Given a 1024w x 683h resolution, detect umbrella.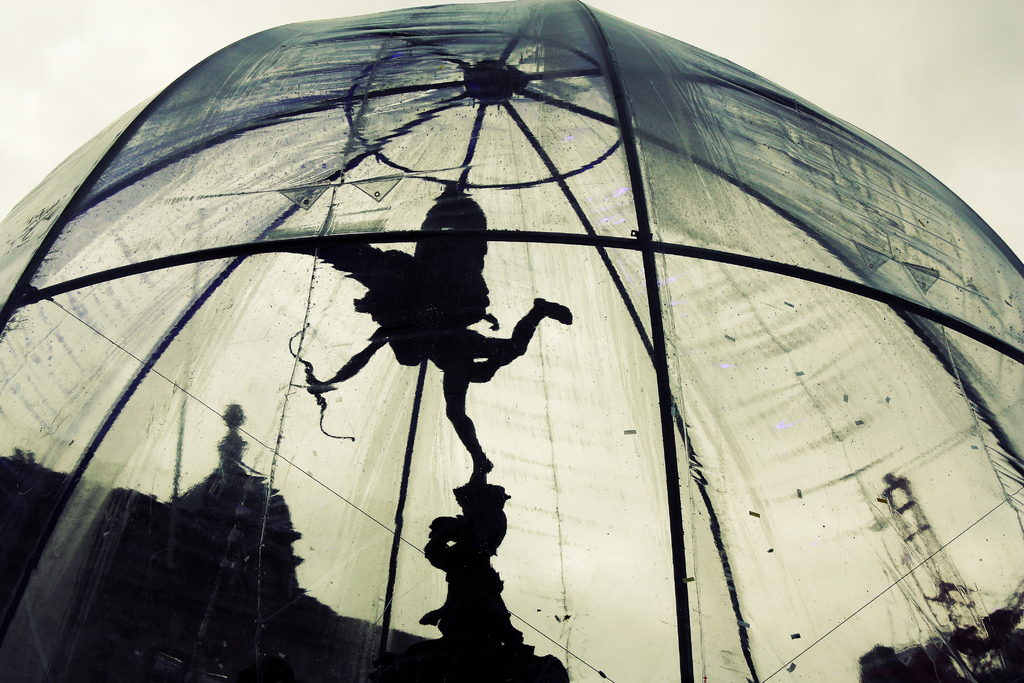
<region>0, 0, 1023, 682</region>.
